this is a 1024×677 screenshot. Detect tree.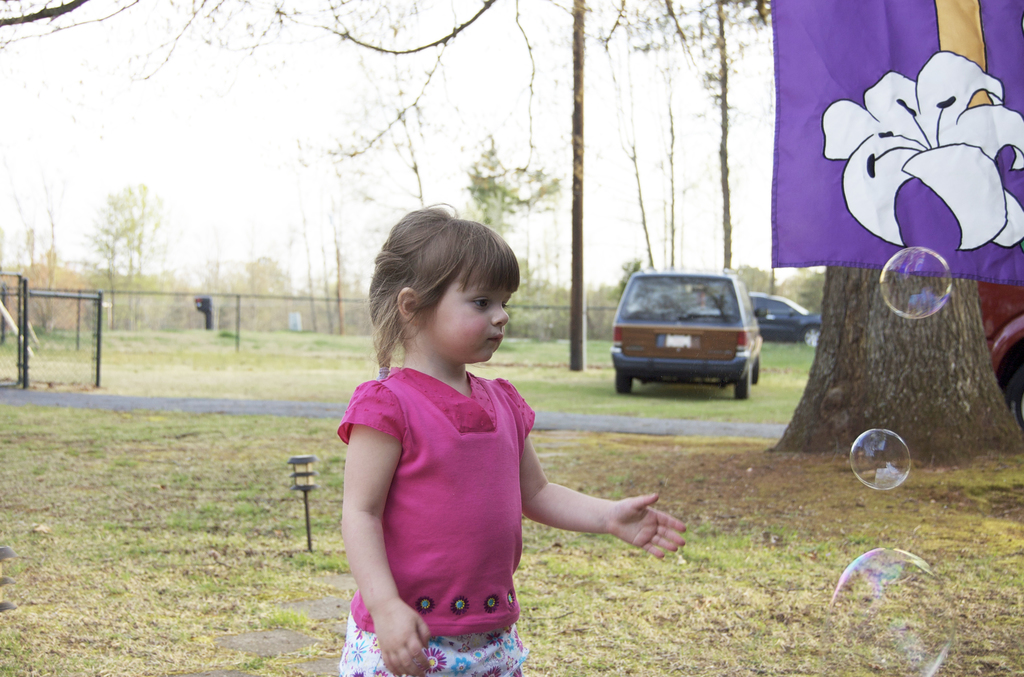
65,158,179,308.
